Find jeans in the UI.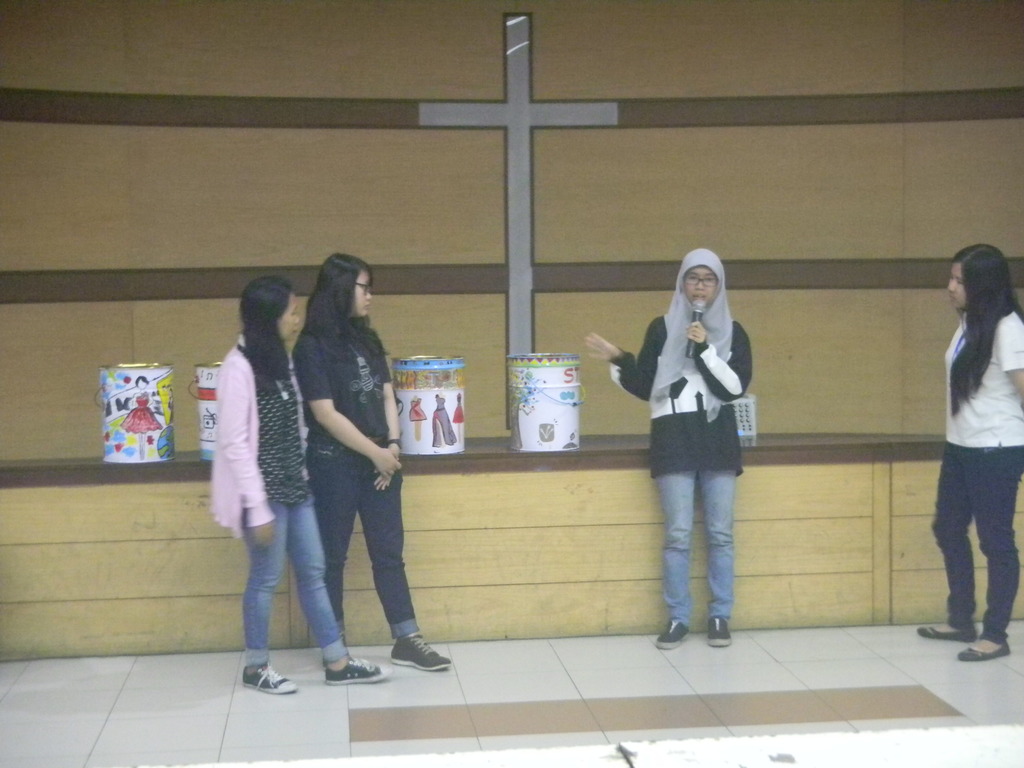
UI element at <bbox>311, 448, 428, 650</bbox>.
